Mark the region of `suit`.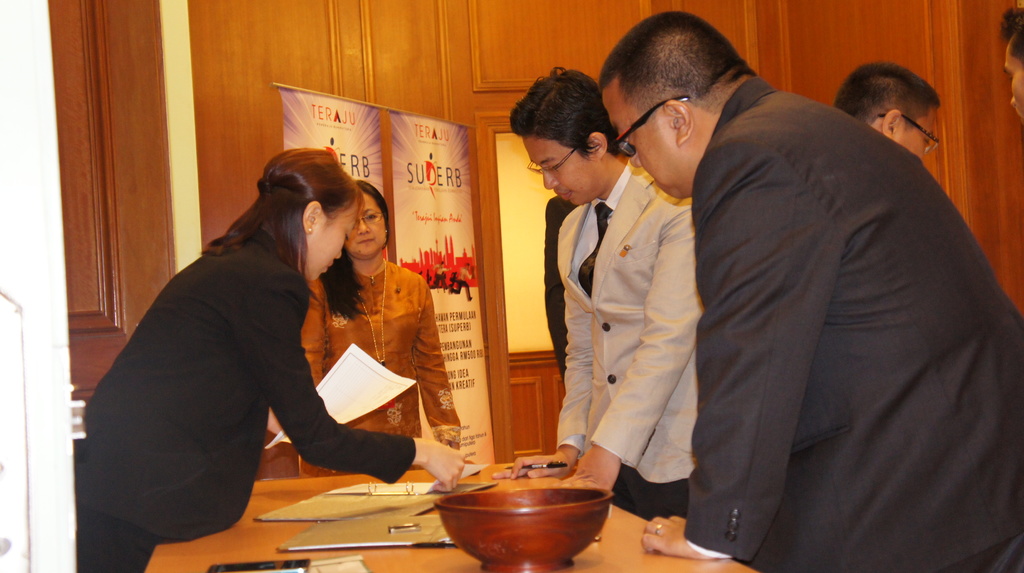
Region: 70/225/413/572.
